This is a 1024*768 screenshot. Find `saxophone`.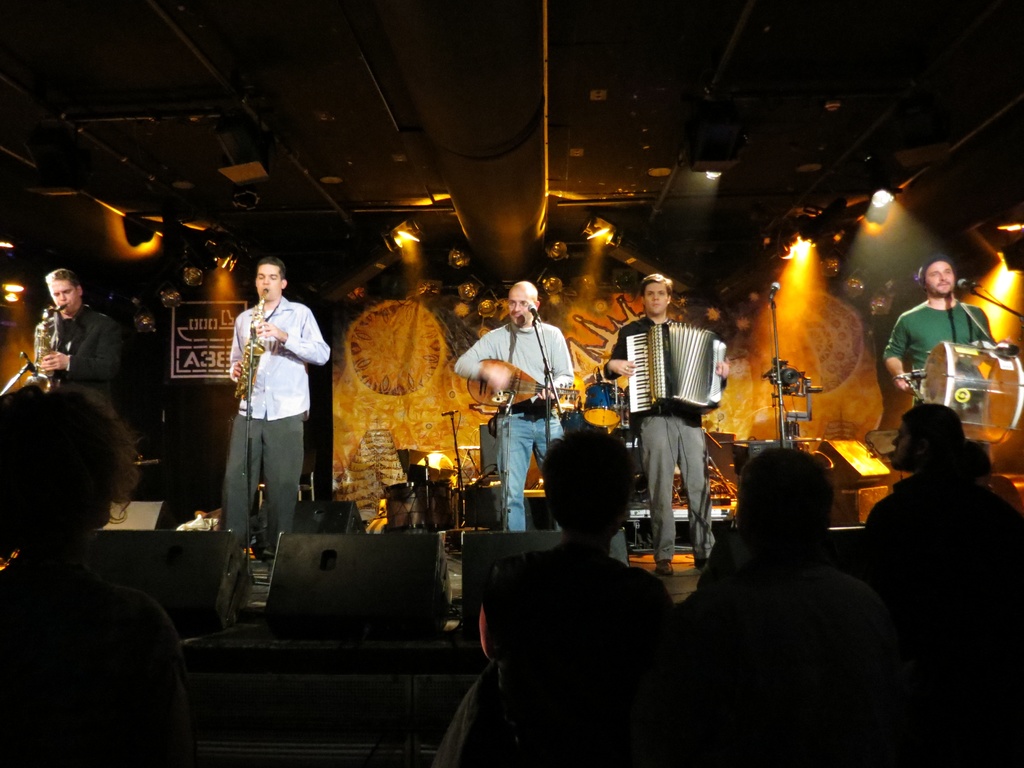
Bounding box: (24, 302, 68, 395).
